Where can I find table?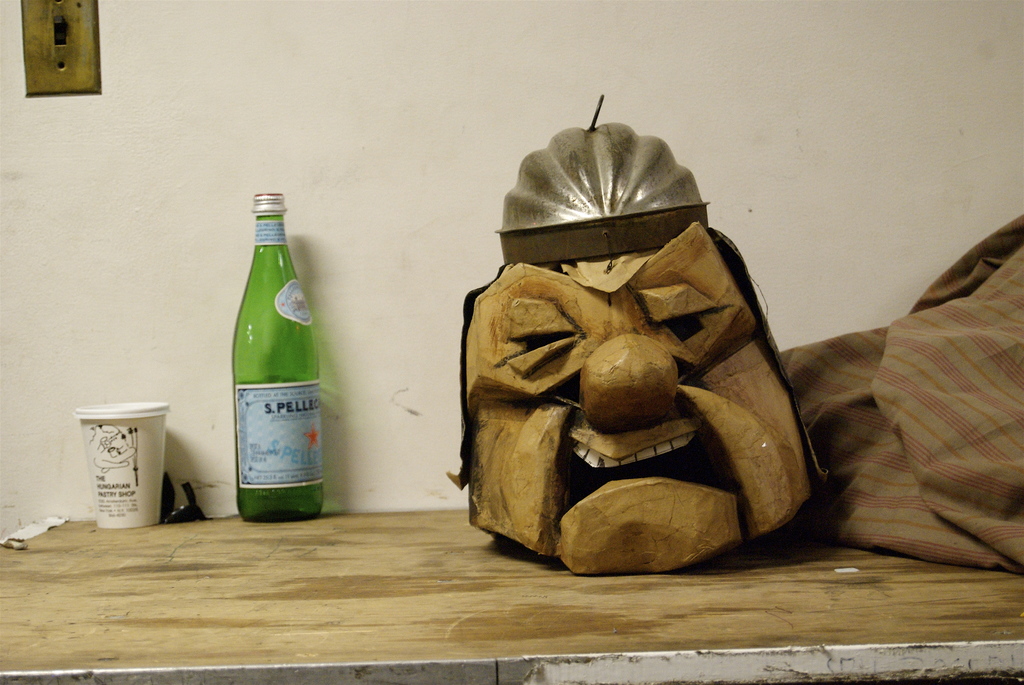
You can find it at detection(0, 516, 1023, 684).
